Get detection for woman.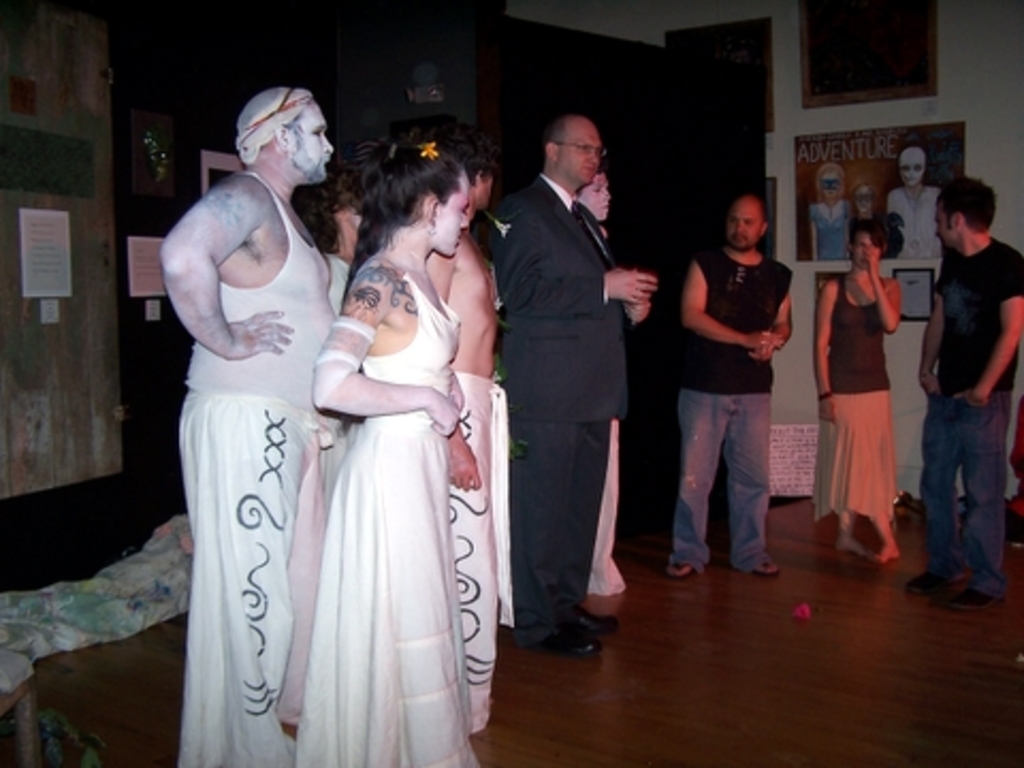
Detection: detection(301, 160, 373, 316).
